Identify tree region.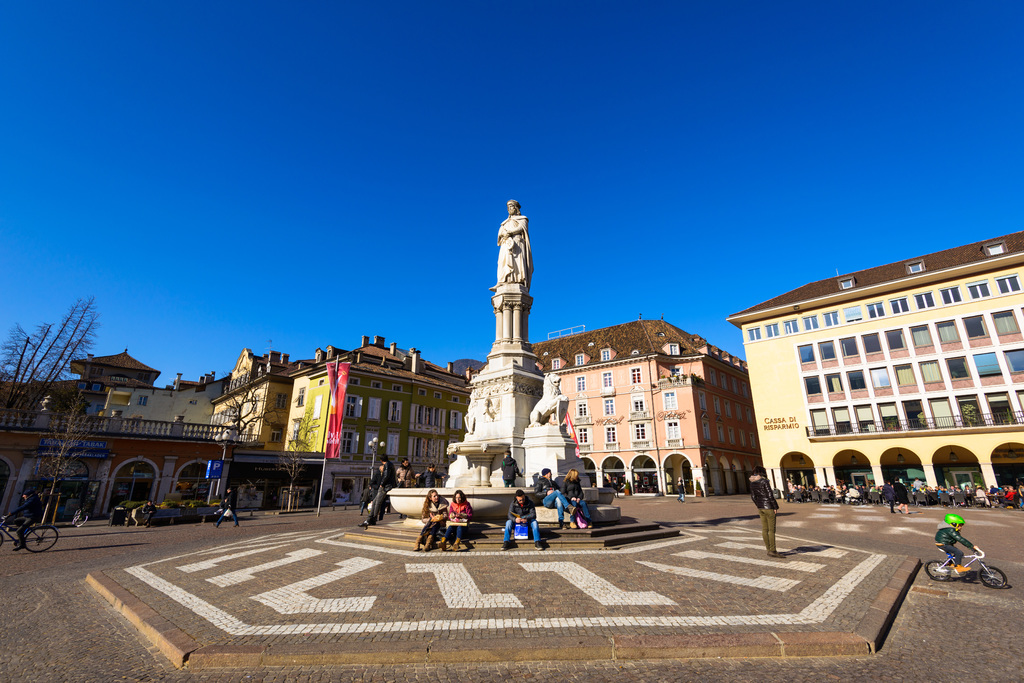
Region: 202,364,292,443.
